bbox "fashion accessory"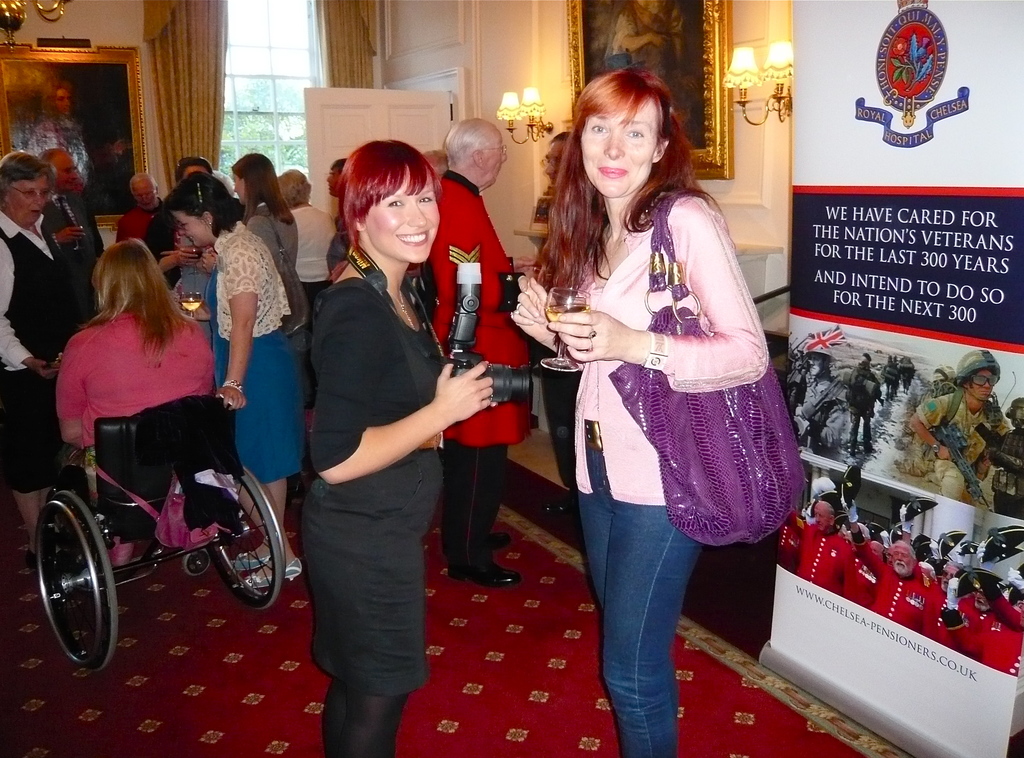
x1=606 y1=186 x2=817 y2=558
